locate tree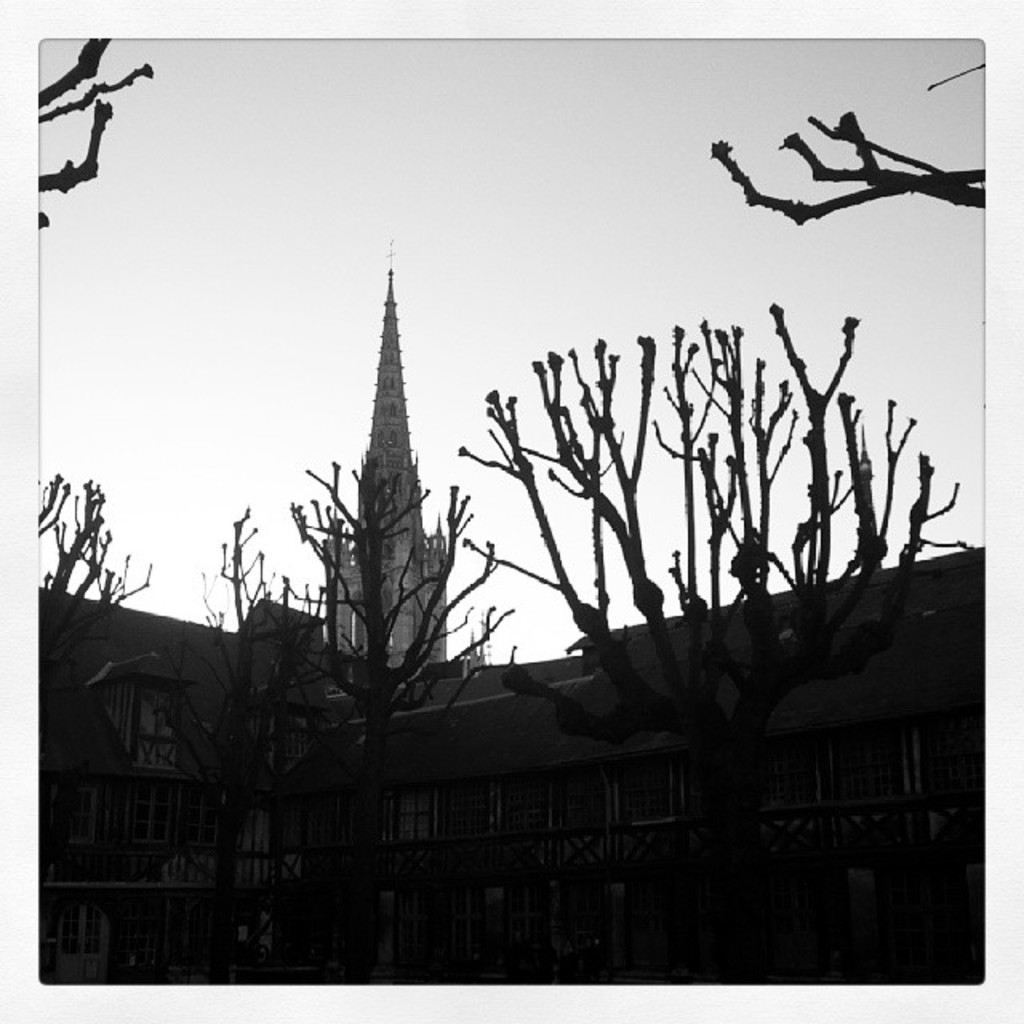
crop(29, 32, 166, 238)
